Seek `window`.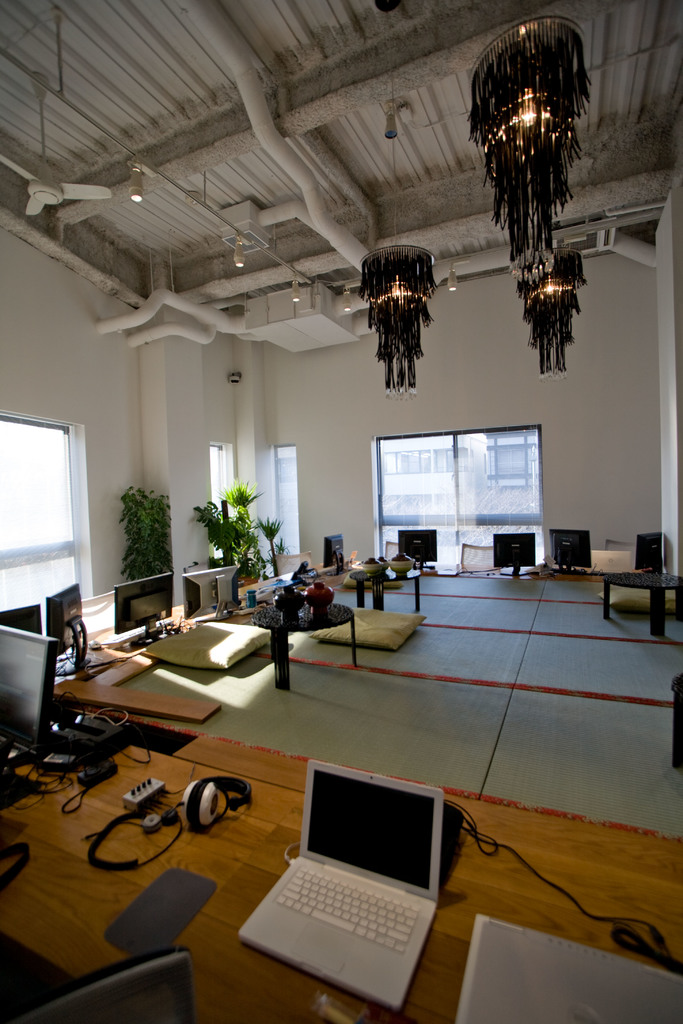
region(208, 445, 229, 497).
